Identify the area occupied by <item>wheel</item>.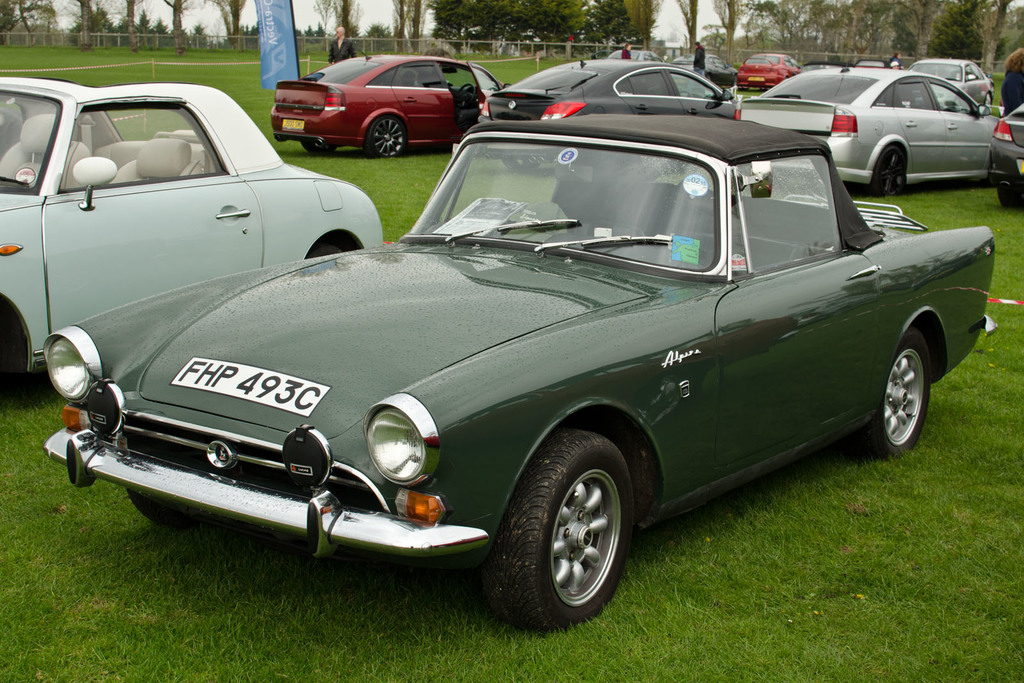
Area: bbox(851, 321, 932, 460).
